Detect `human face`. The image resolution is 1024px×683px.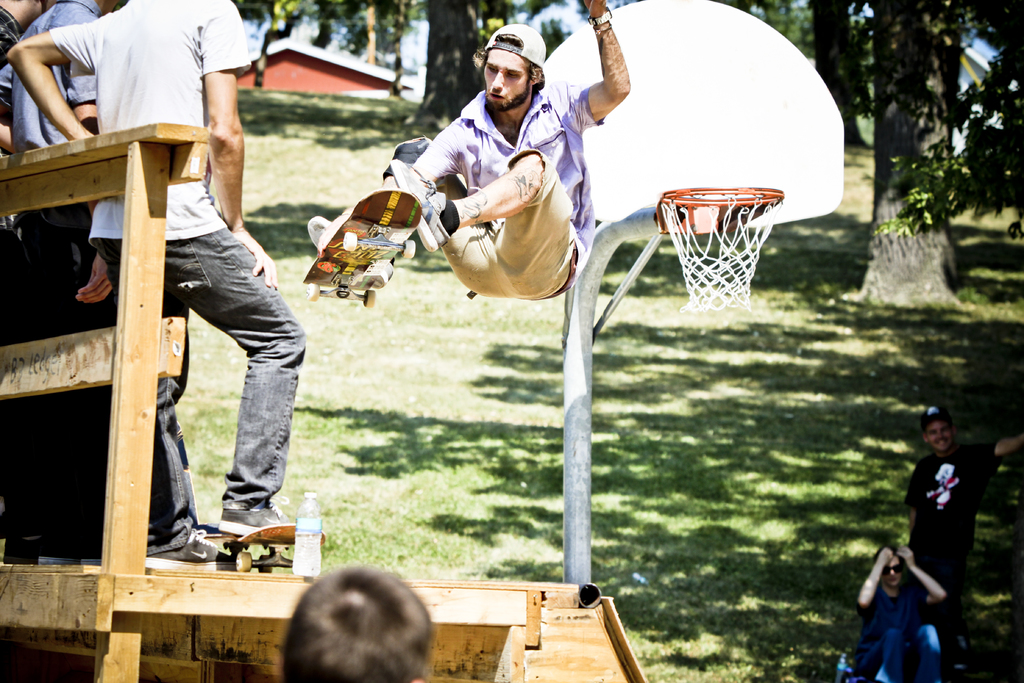
left=884, top=554, right=900, bottom=582.
